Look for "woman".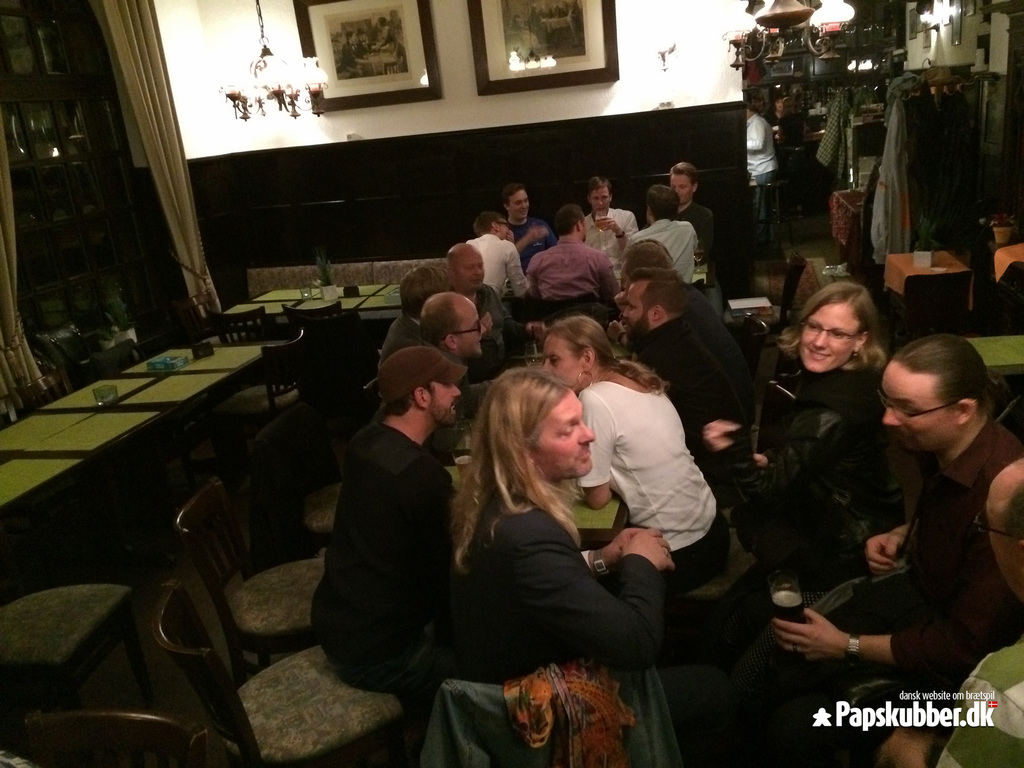
Found: box(534, 321, 733, 555).
